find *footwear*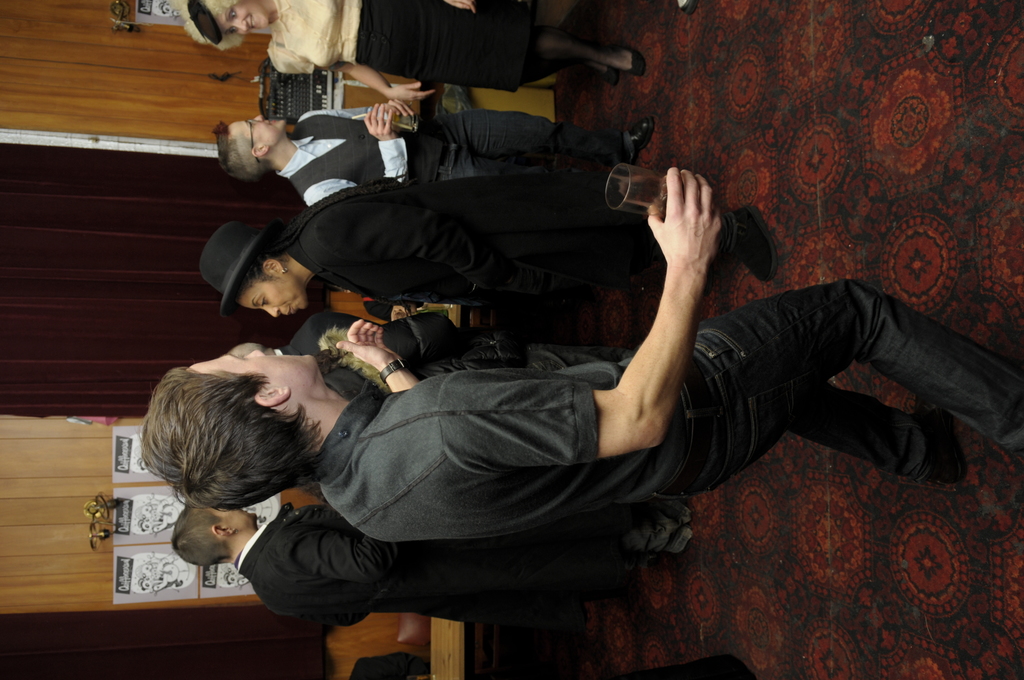
x1=916, y1=393, x2=965, y2=490
